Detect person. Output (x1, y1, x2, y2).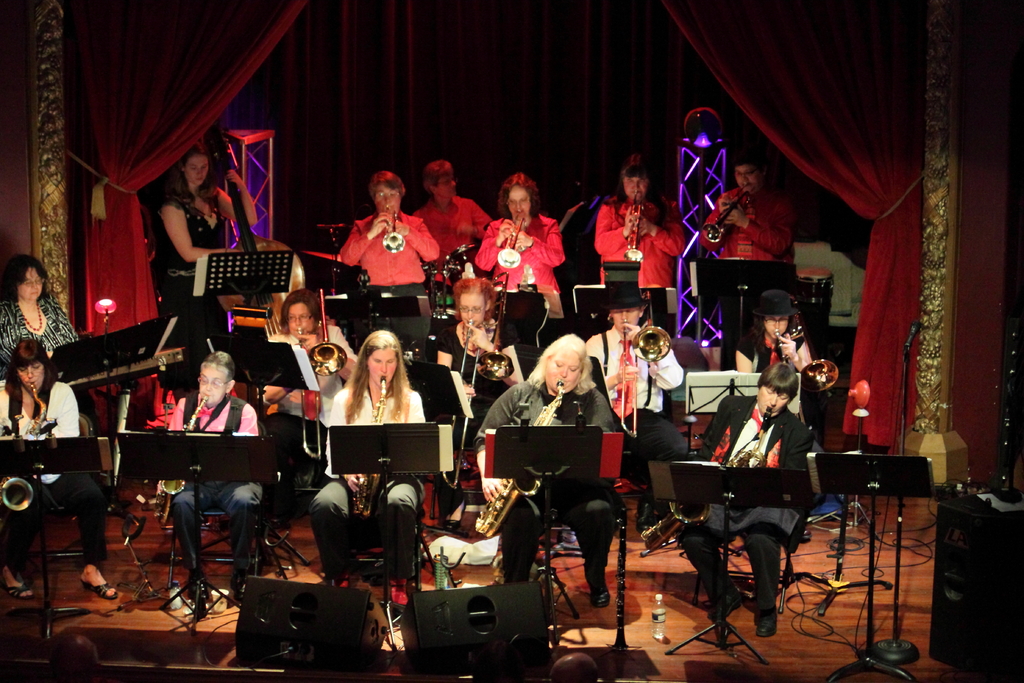
(167, 149, 241, 288).
